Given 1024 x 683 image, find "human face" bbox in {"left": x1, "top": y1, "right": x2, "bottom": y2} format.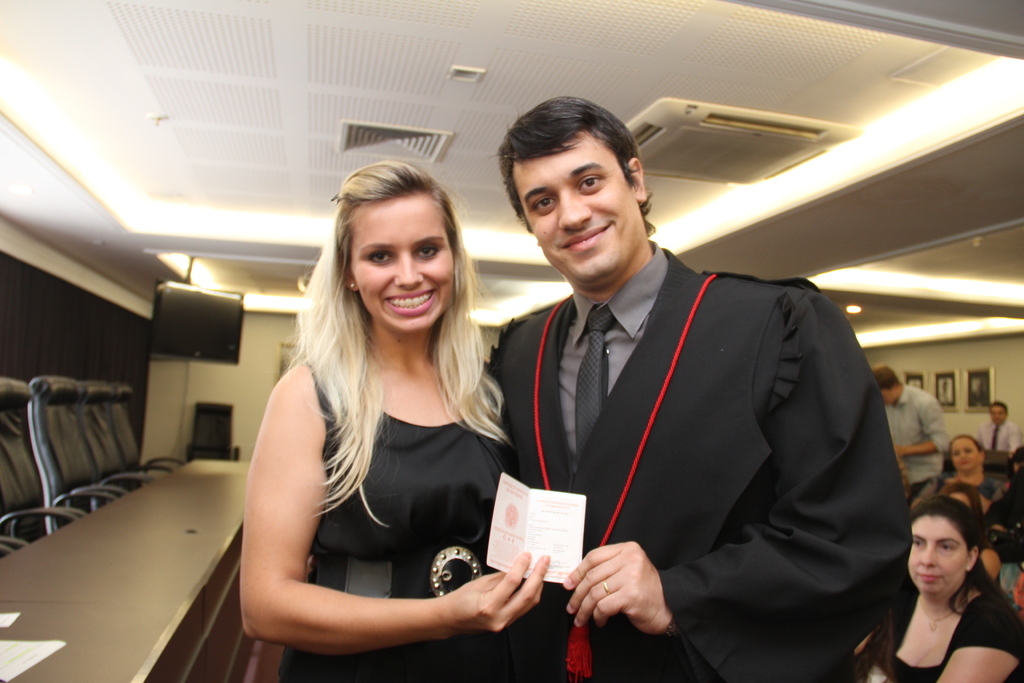
{"left": 909, "top": 518, "right": 966, "bottom": 593}.
